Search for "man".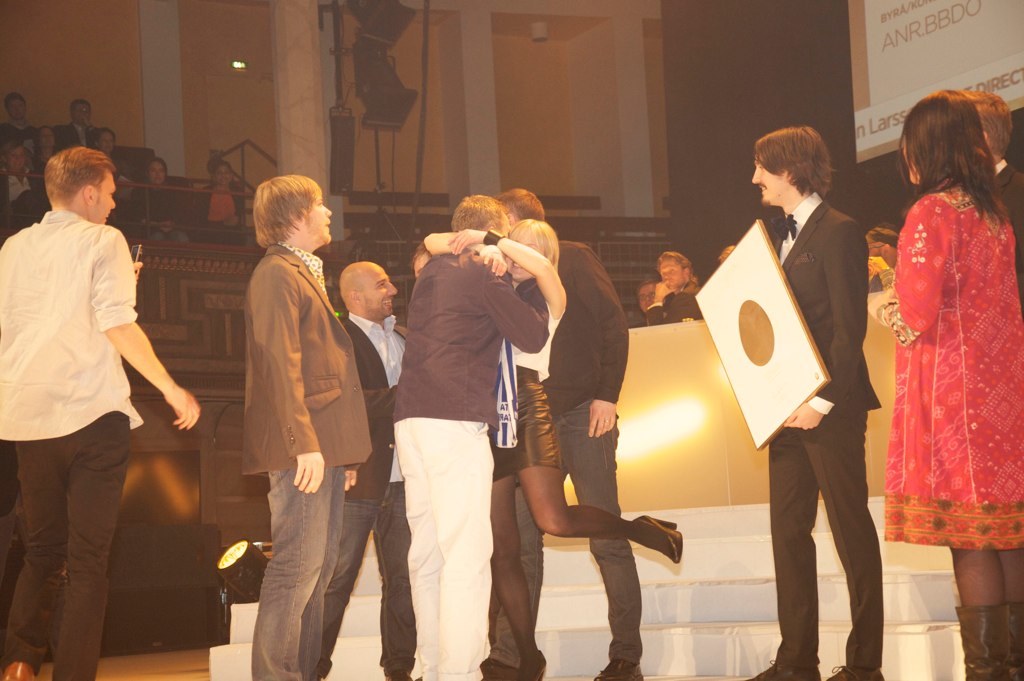
Found at <box>701,125,887,680</box>.
